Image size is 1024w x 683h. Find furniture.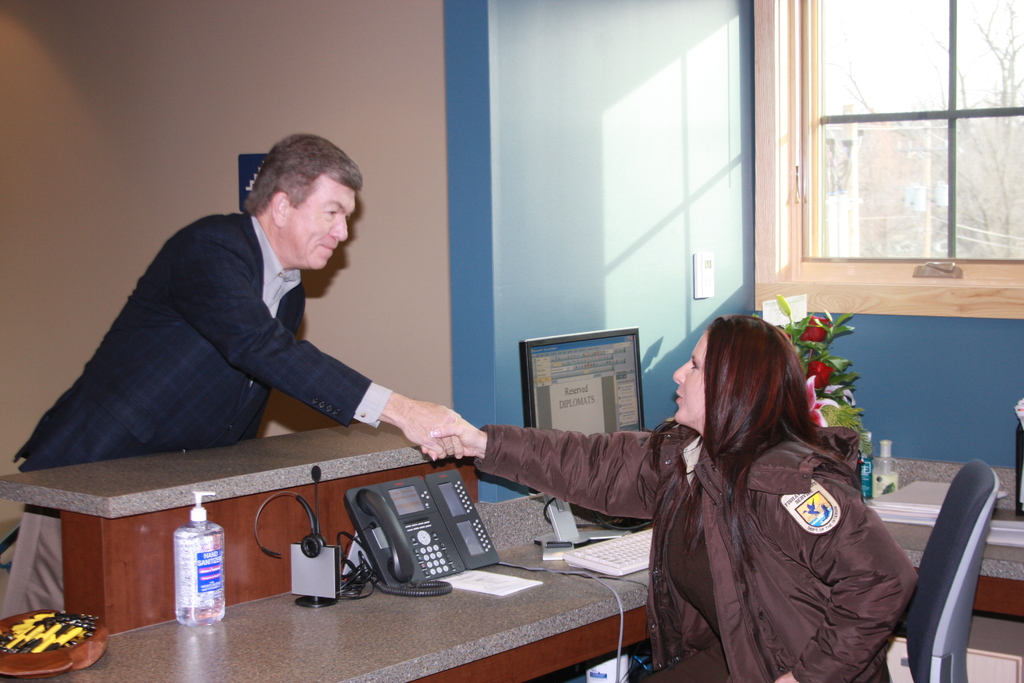
left=0, top=422, right=1023, bottom=682.
